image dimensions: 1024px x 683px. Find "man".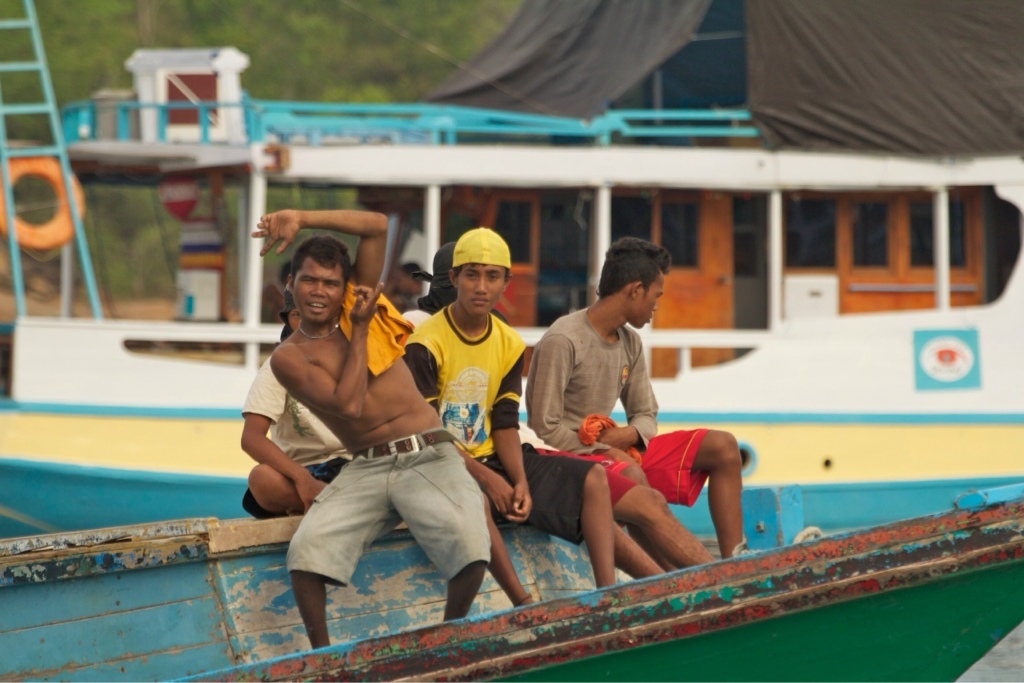
[left=525, top=236, right=754, bottom=572].
